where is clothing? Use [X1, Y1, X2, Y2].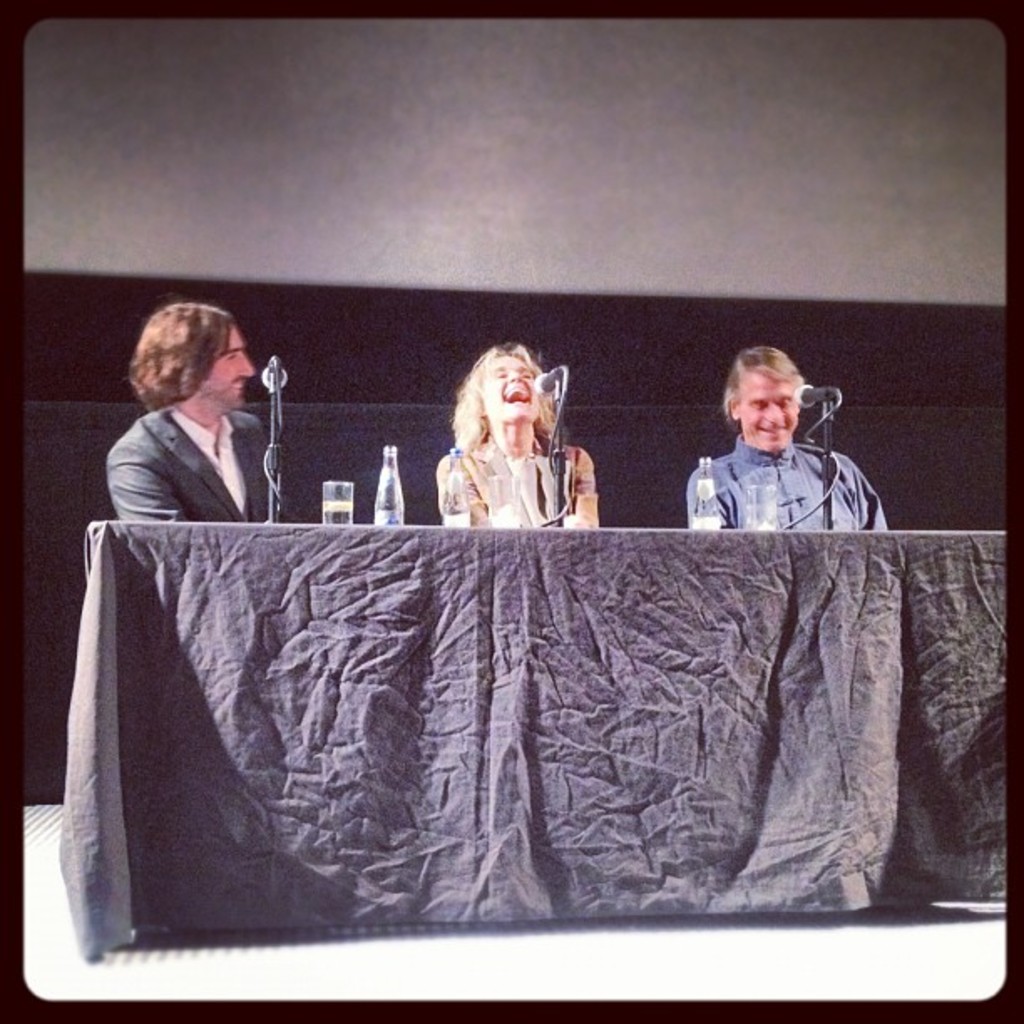
[95, 403, 289, 529].
